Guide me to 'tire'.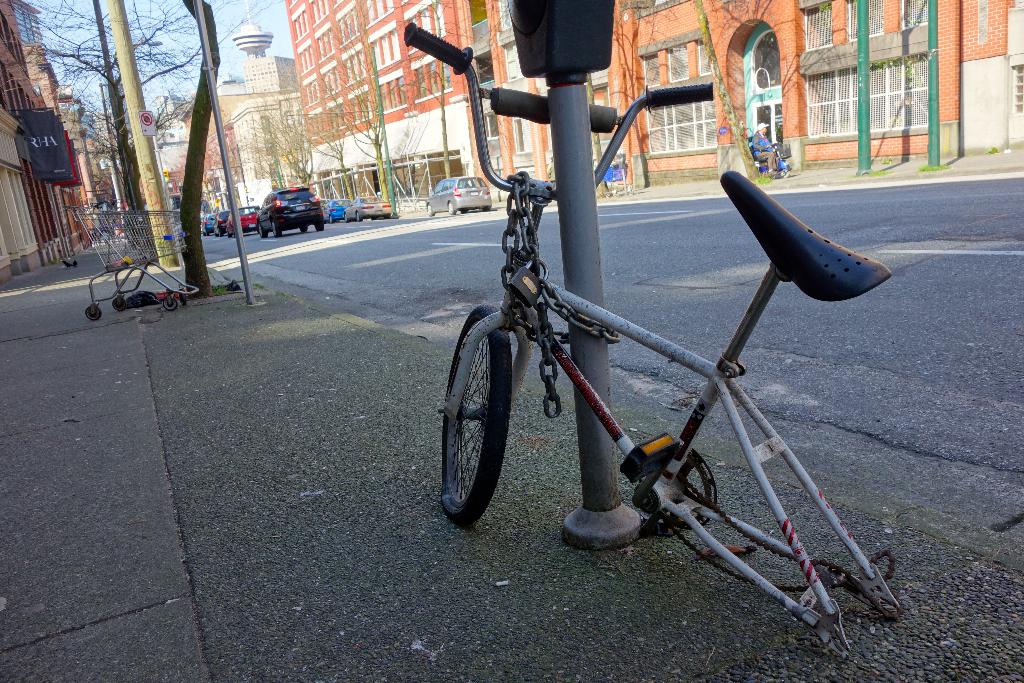
Guidance: box(216, 233, 221, 239).
